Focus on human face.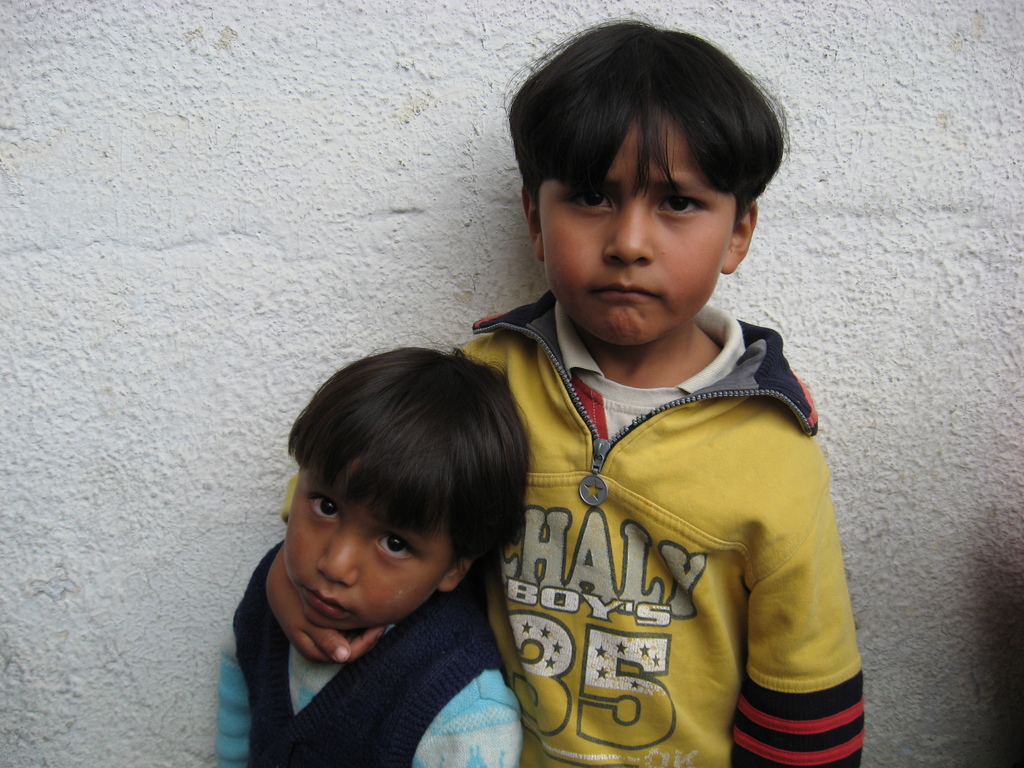
Focused at [x1=284, y1=484, x2=447, y2=632].
